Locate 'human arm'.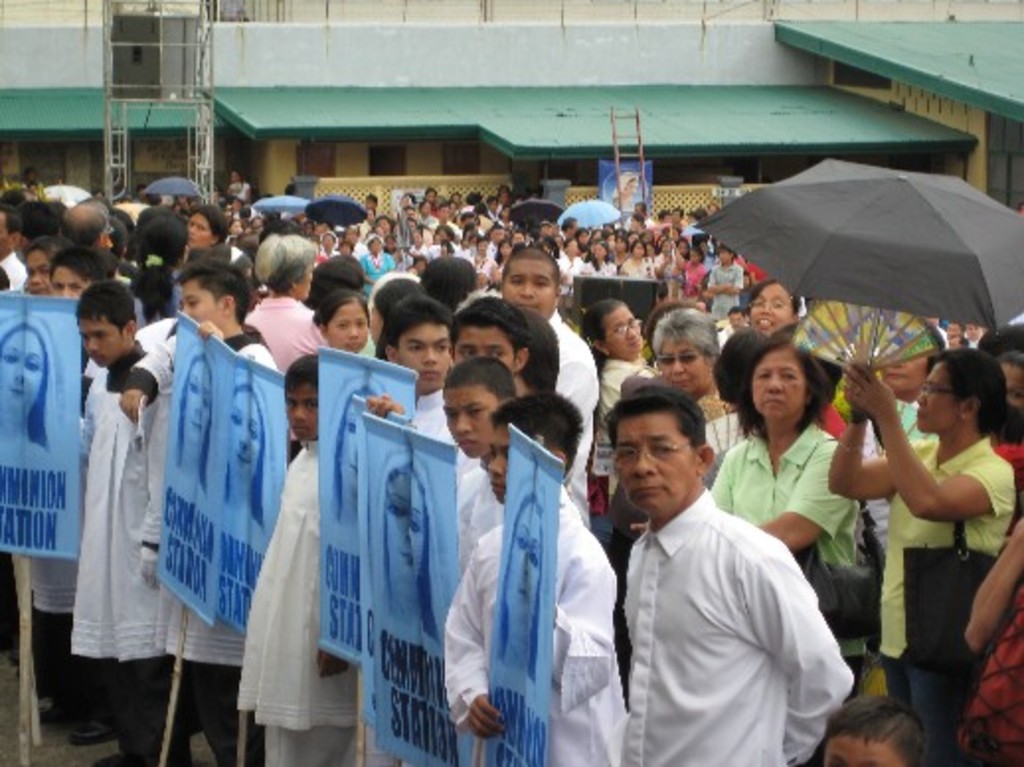
Bounding box: [left=107, top=318, right=190, bottom=437].
